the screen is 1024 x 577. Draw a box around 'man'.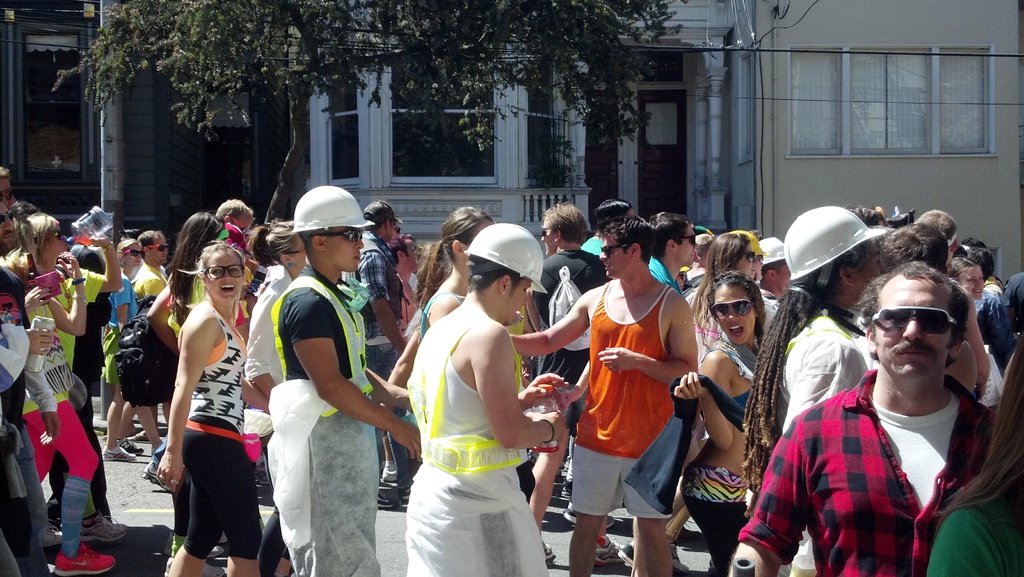
(x1=717, y1=267, x2=994, y2=576).
